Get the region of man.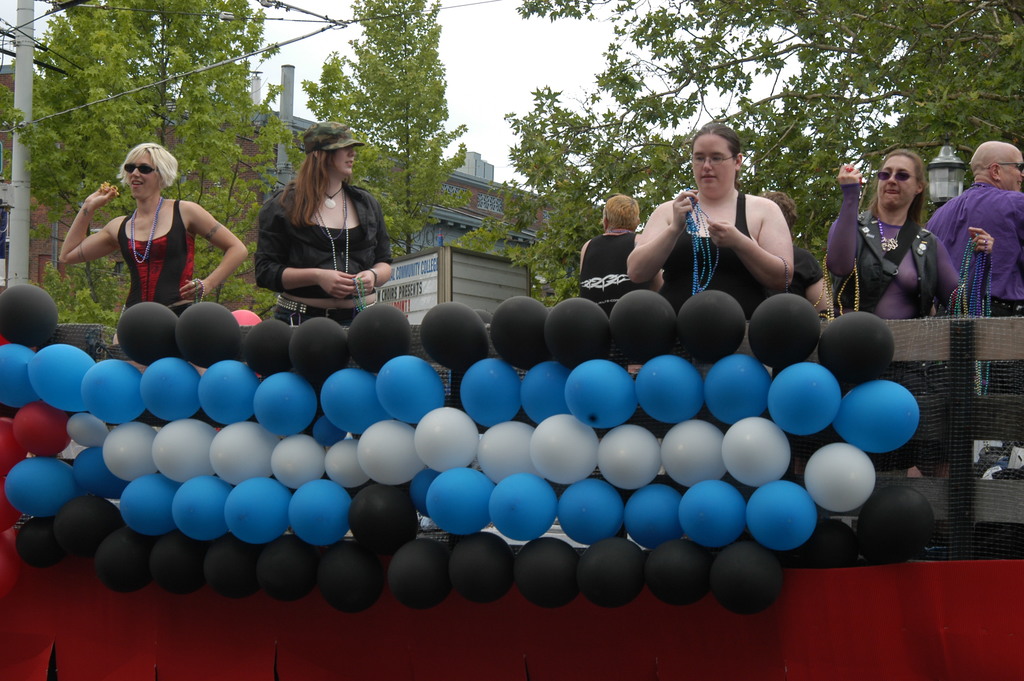
(x1=883, y1=134, x2=1023, y2=317).
